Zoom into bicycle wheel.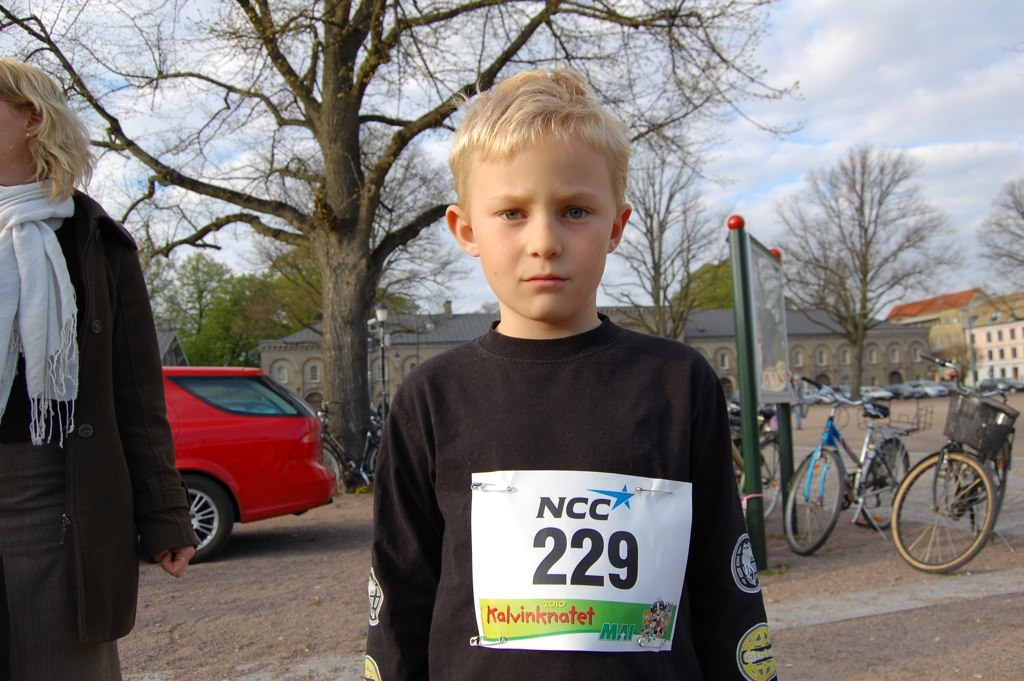
Zoom target: left=905, top=450, right=1007, bottom=580.
